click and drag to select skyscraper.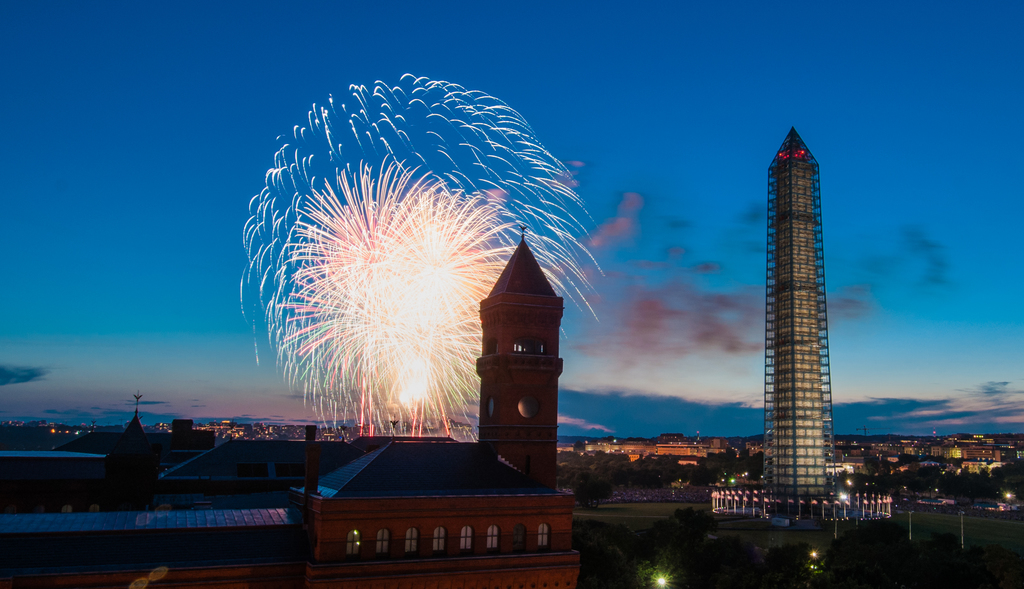
Selection: <region>740, 91, 856, 521</region>.
